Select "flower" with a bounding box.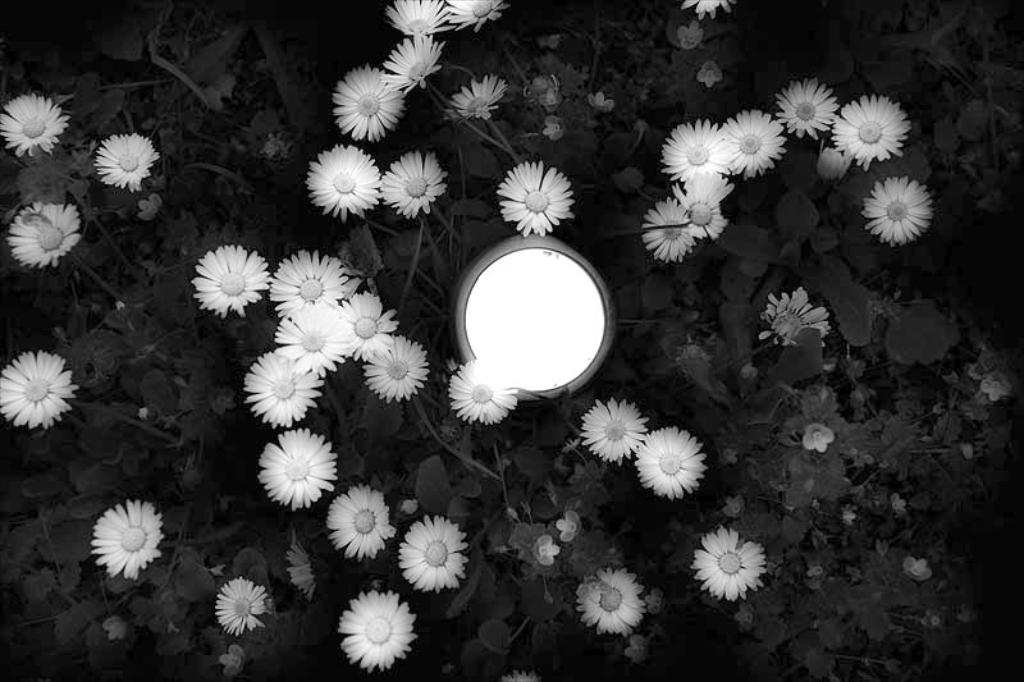
detection(887, 493, 908, 518).
